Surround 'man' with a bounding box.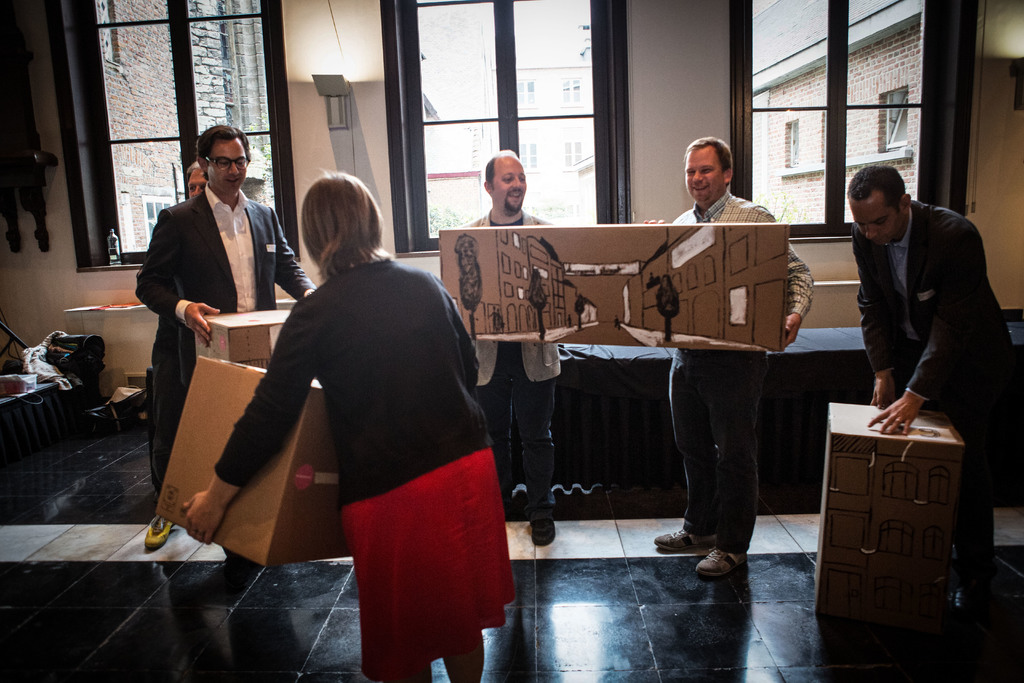
rect(852, 152, 1023, 636).
